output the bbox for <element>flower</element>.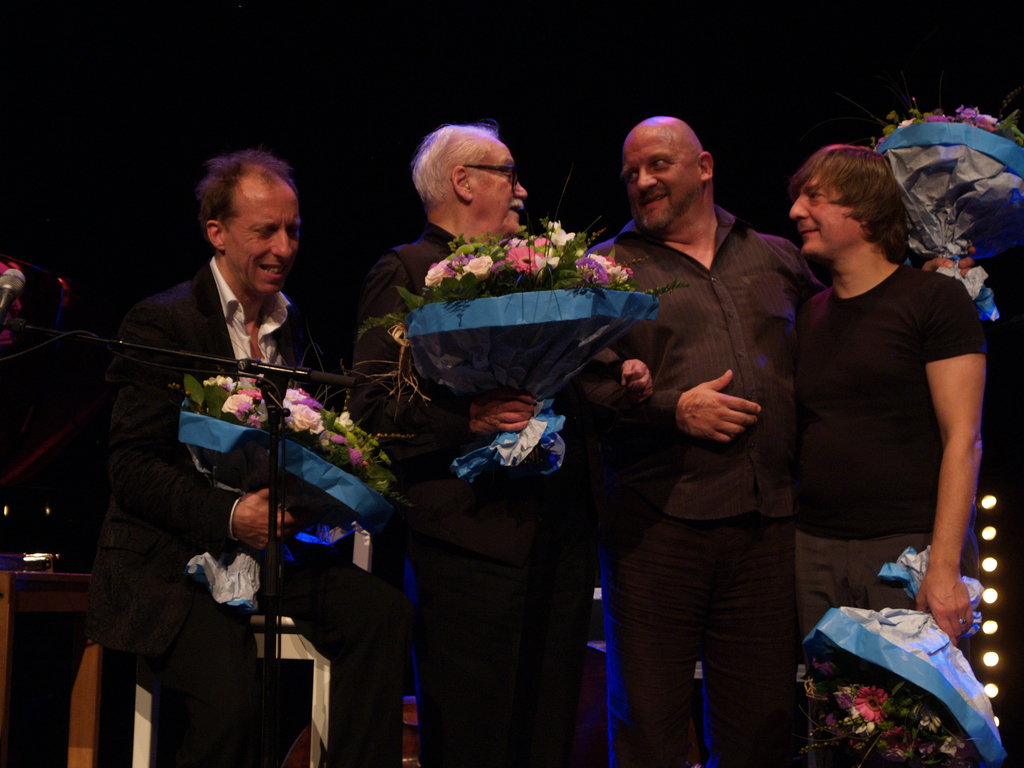
<region>291, 402, 323, 434</region>.
